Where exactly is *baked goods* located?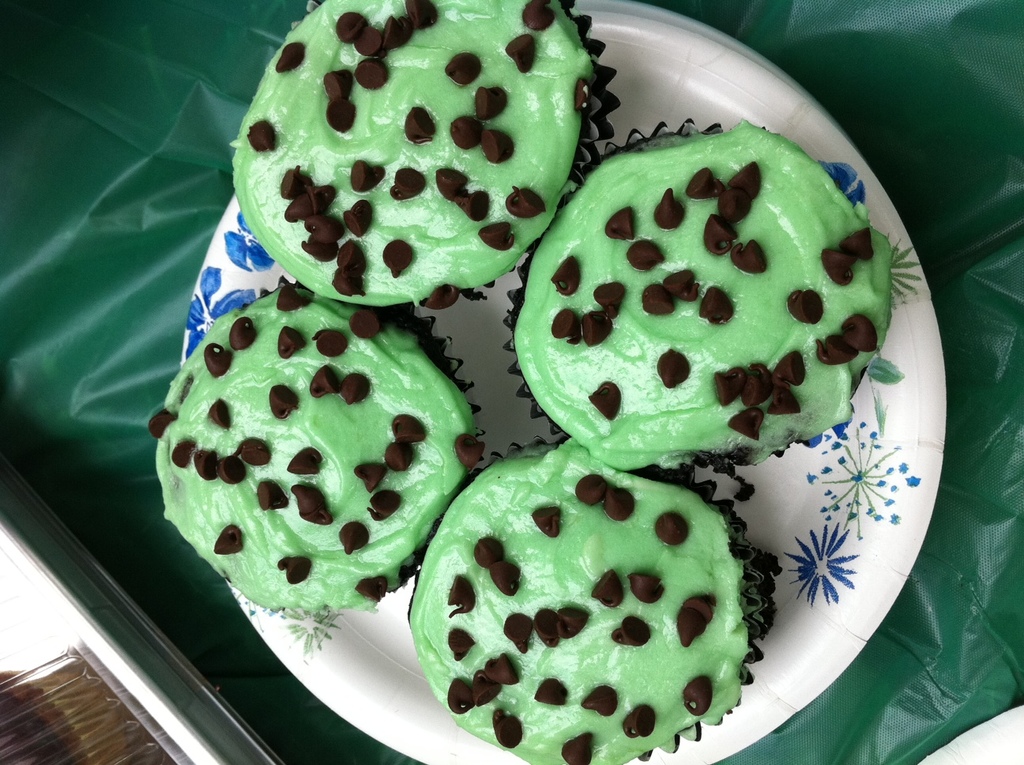
Its bounding box is bbox=[406, 435, 775, 764].
